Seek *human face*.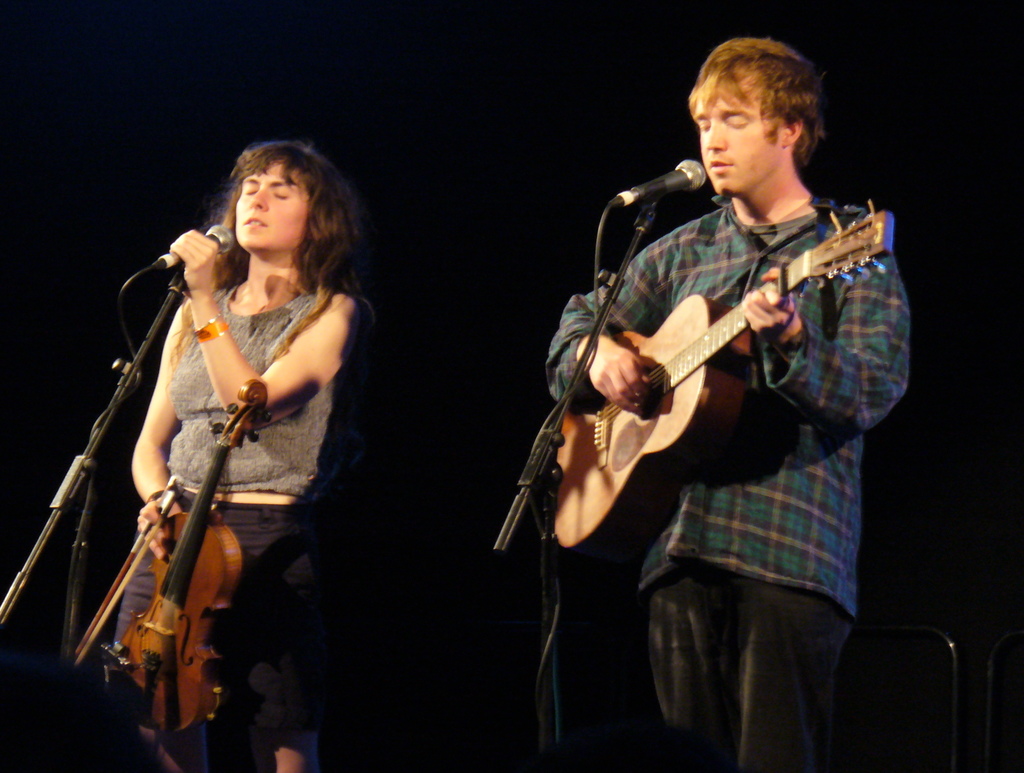
BBox(692, 82, 784, 191).
